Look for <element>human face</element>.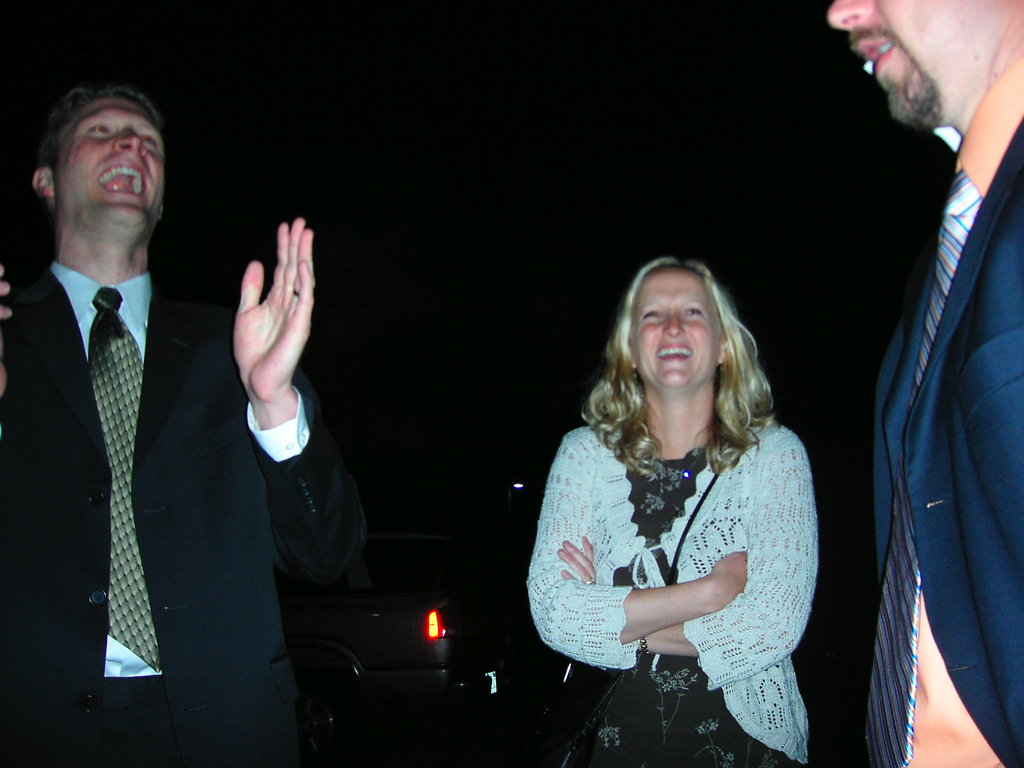
Found: region(820, 0, 1009, 95).
